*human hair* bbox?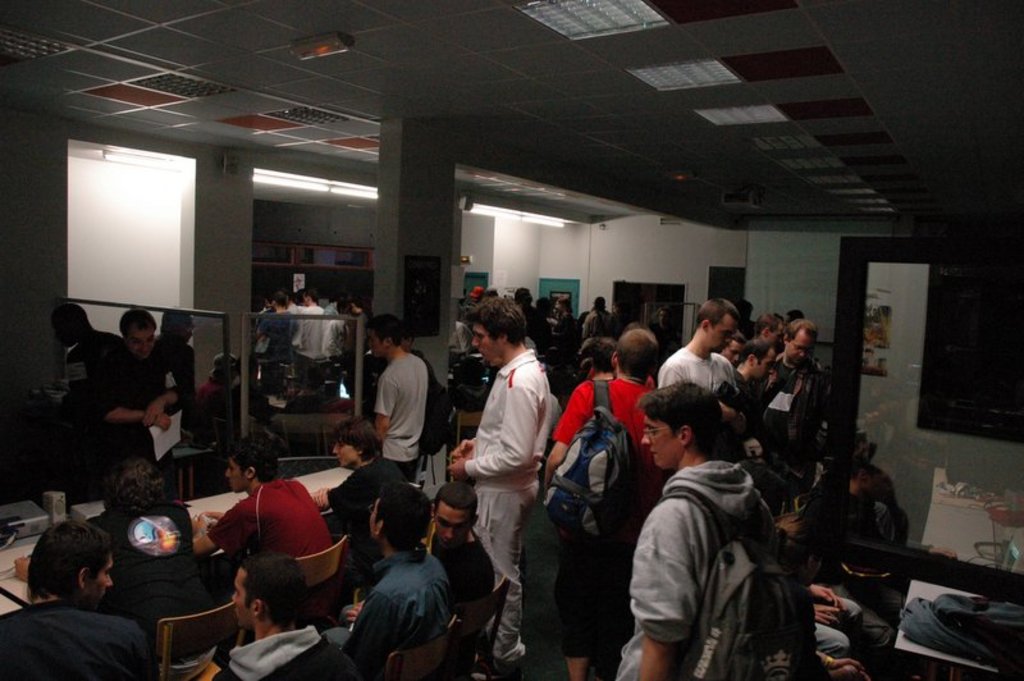
left=29, top=518, right=111, bottom=600
